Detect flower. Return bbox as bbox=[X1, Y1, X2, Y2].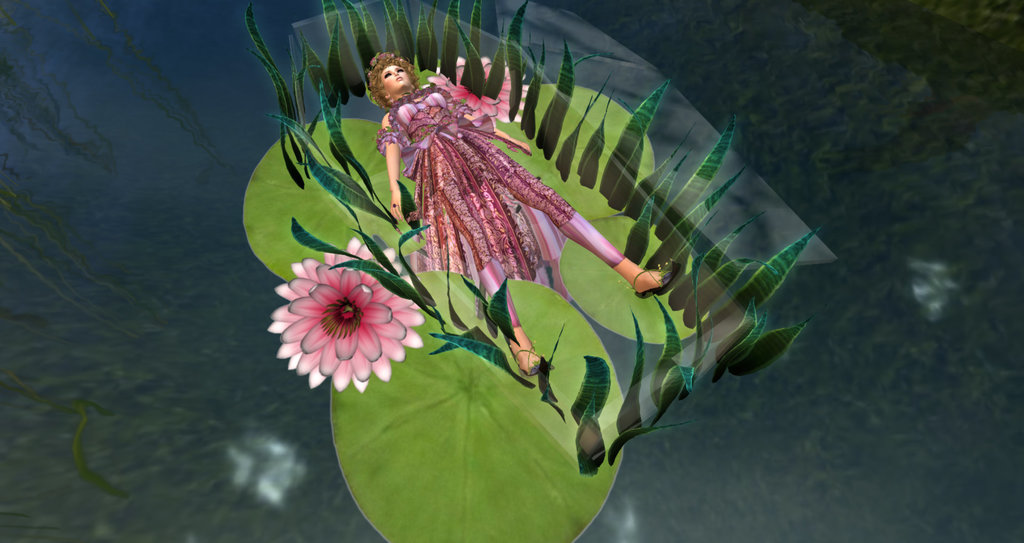
bbox=[269, 254, 408, 390].
